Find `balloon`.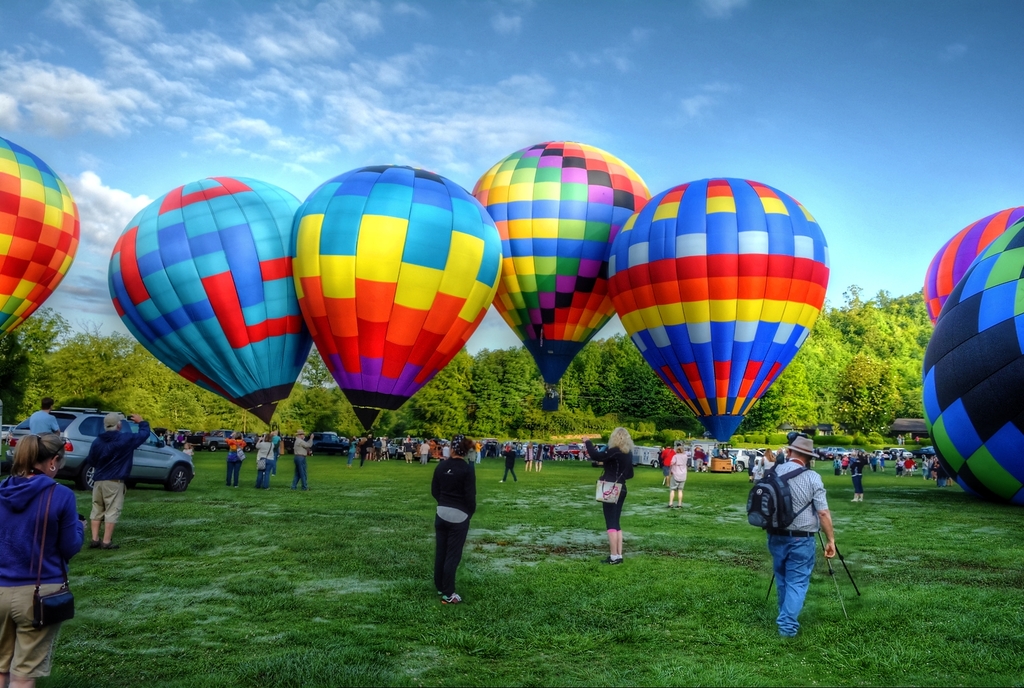
{"left": 289, "top": 163, "right": 503, "bottom": 431}.
